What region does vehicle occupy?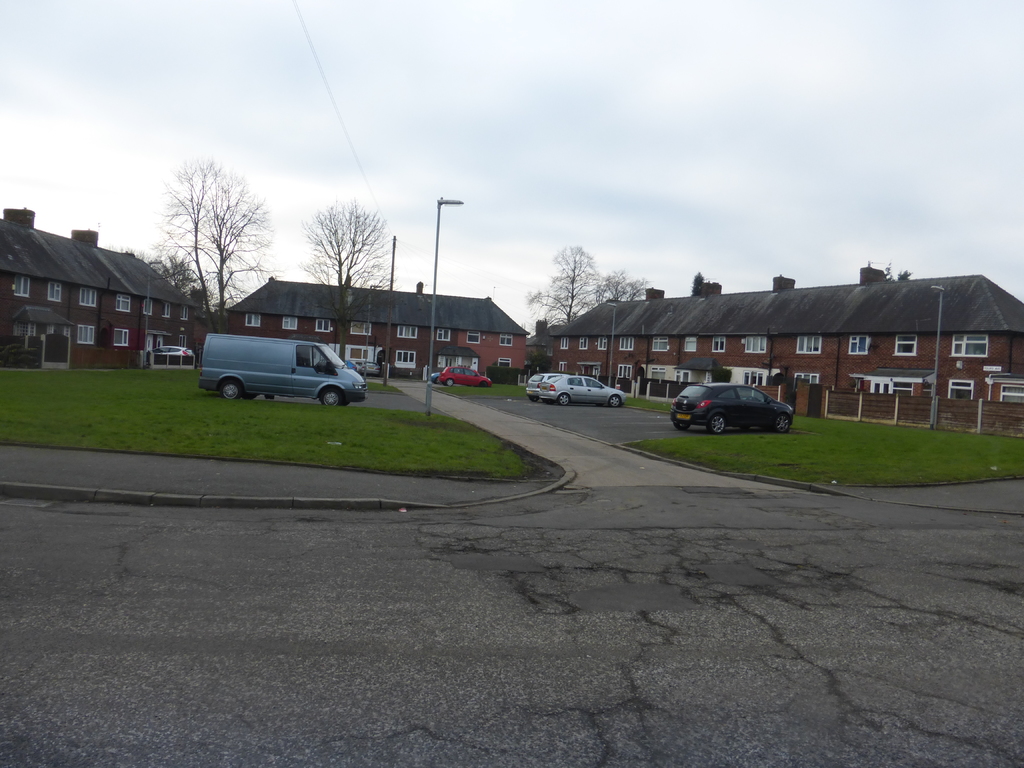
528,371,559,397.
